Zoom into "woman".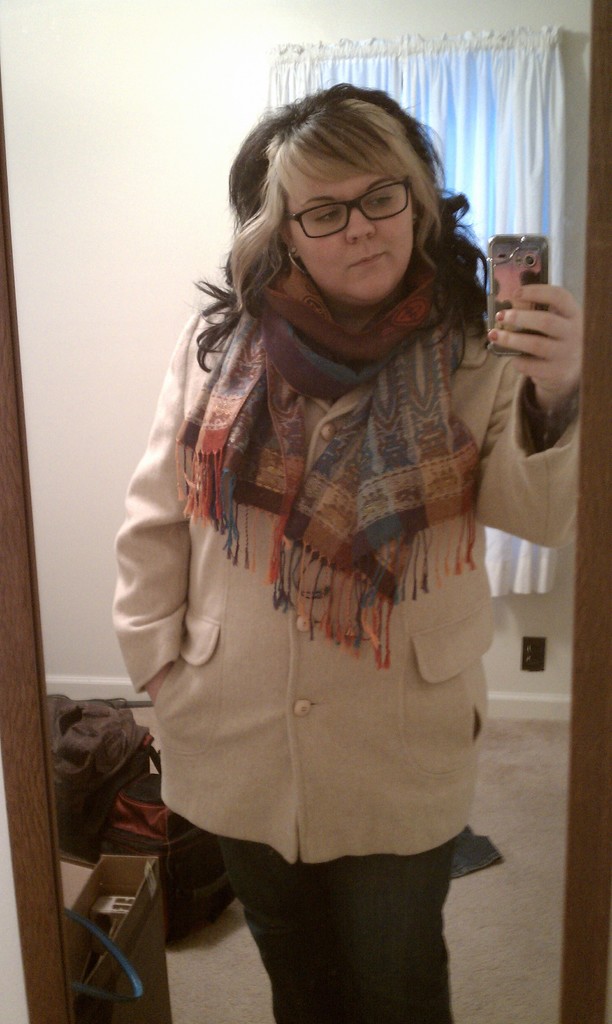
Zoom target: [x1=111, y1=83, x2=592, y2=1023].
